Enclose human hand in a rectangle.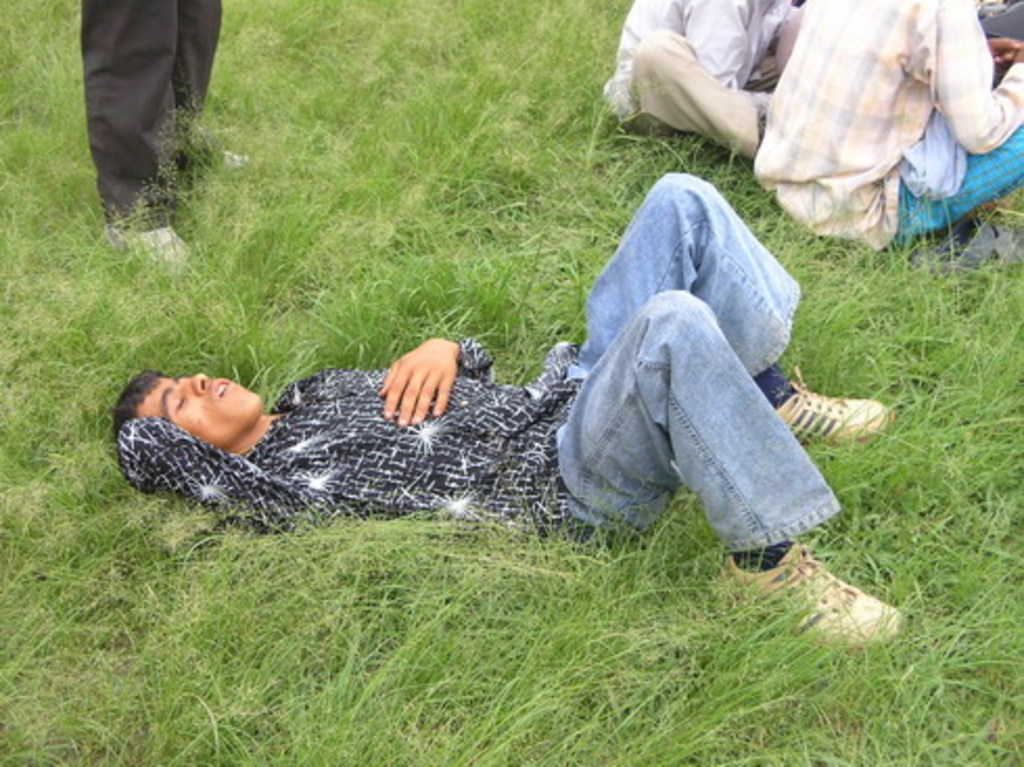
[368, 324, 470, 420].
